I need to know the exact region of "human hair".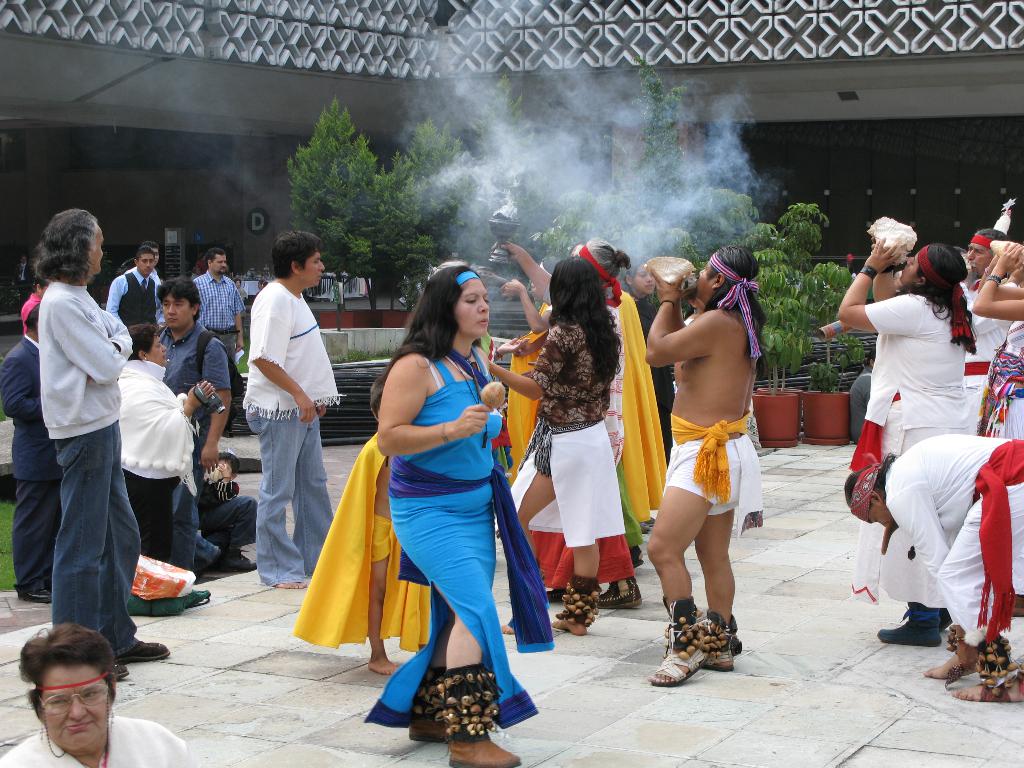
Region: BBox(123, 323, 152, 361).
